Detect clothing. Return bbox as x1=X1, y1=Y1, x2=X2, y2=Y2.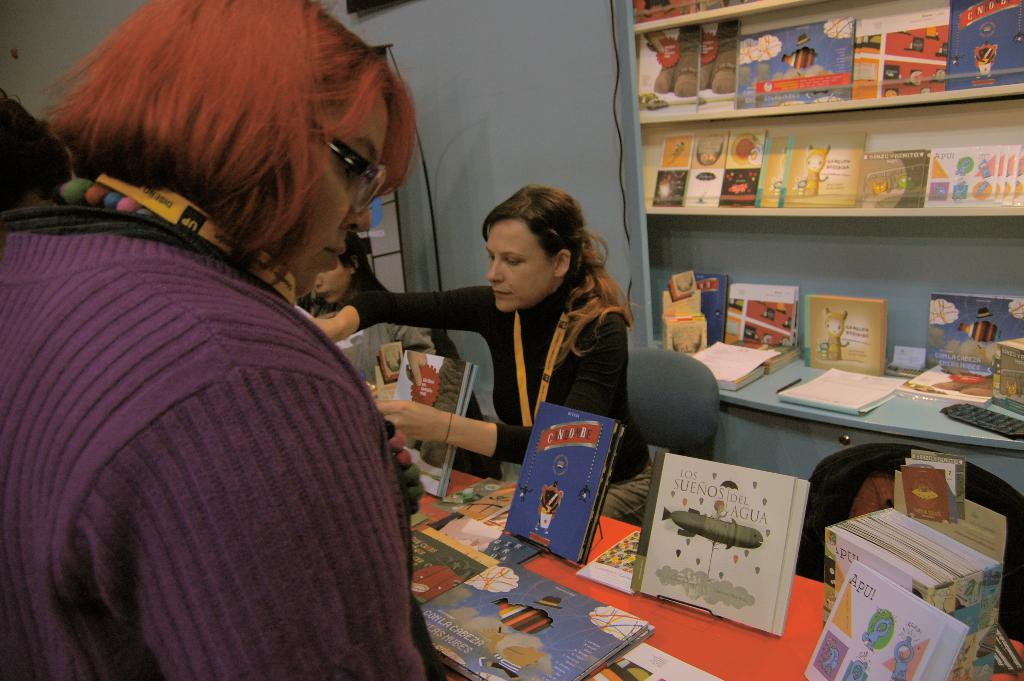
x1=716, y1=513, x2=727, y2=519.
